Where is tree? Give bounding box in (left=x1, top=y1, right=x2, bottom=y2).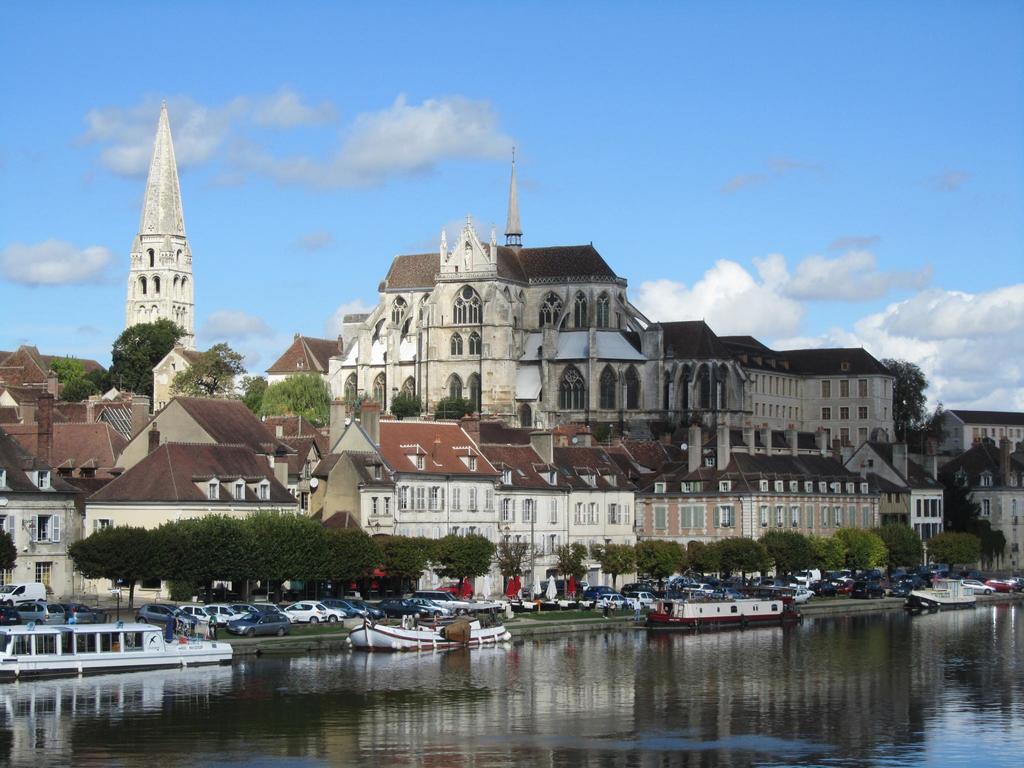
(left=61, top=378, right=98, bottom=408).
